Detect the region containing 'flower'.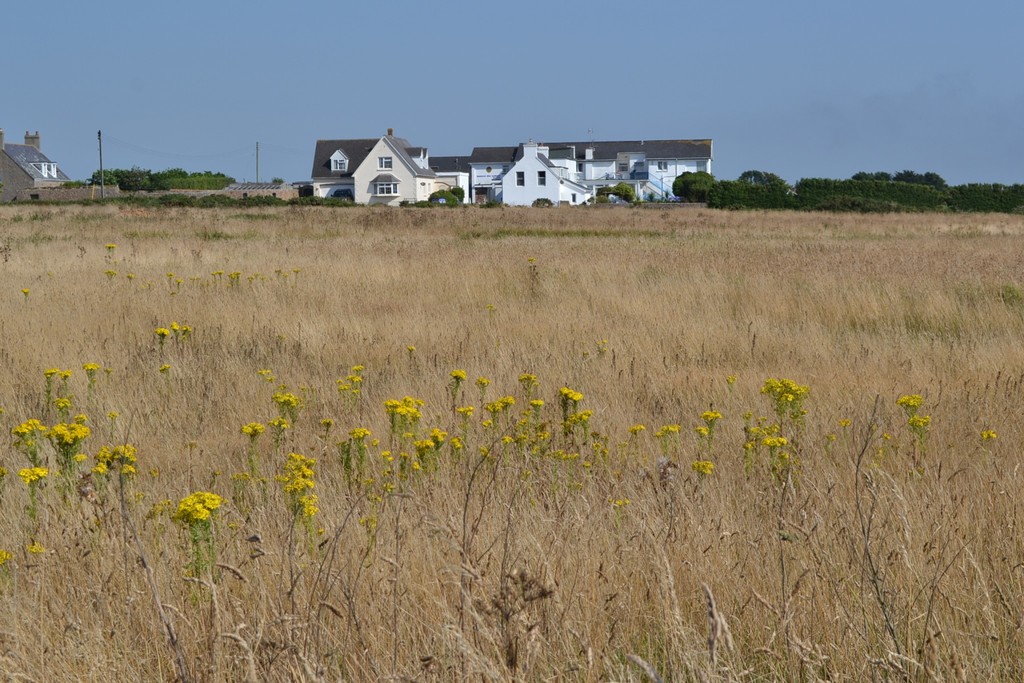
447 363 464 379.
